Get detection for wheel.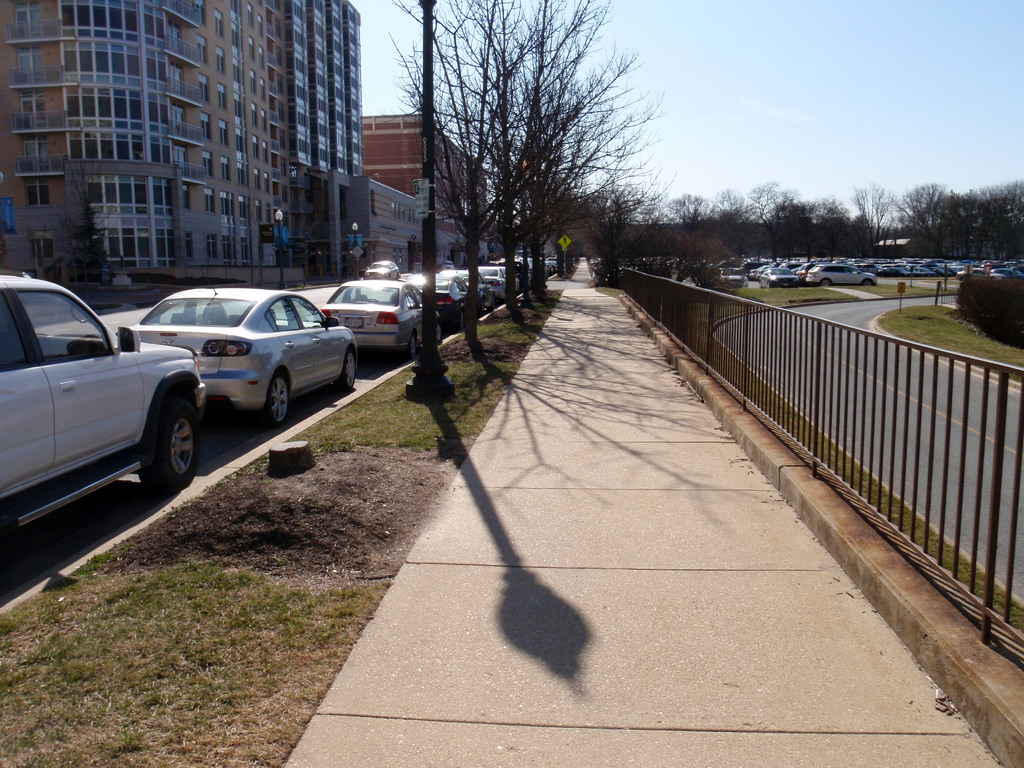
Detection: 341,349,357,390.
